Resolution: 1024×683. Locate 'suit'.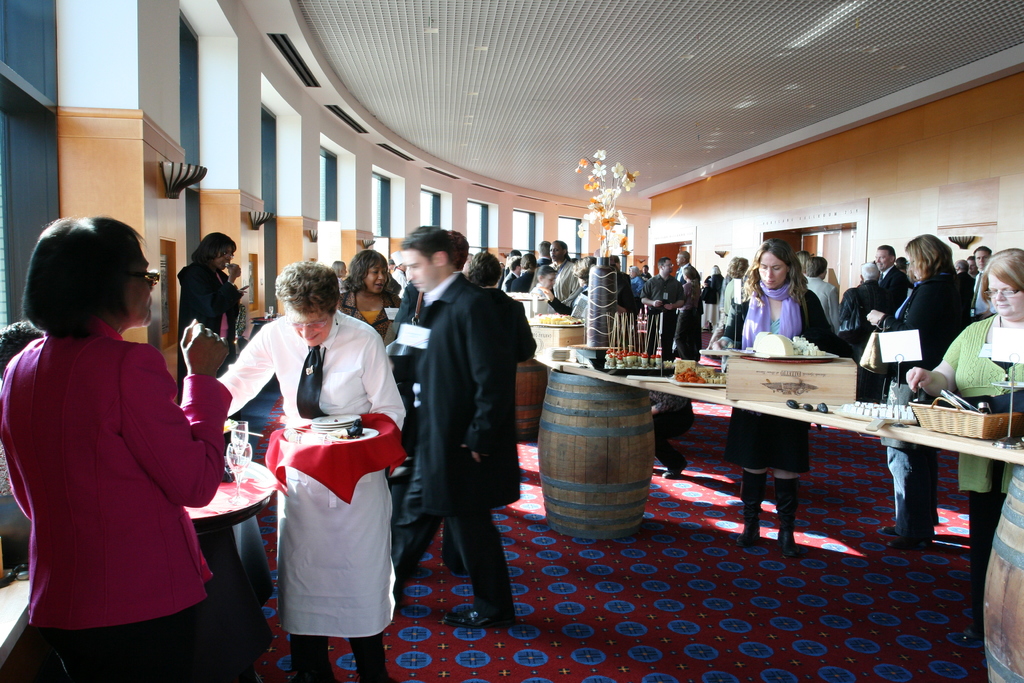
box=[710, 273, 724, 304].
